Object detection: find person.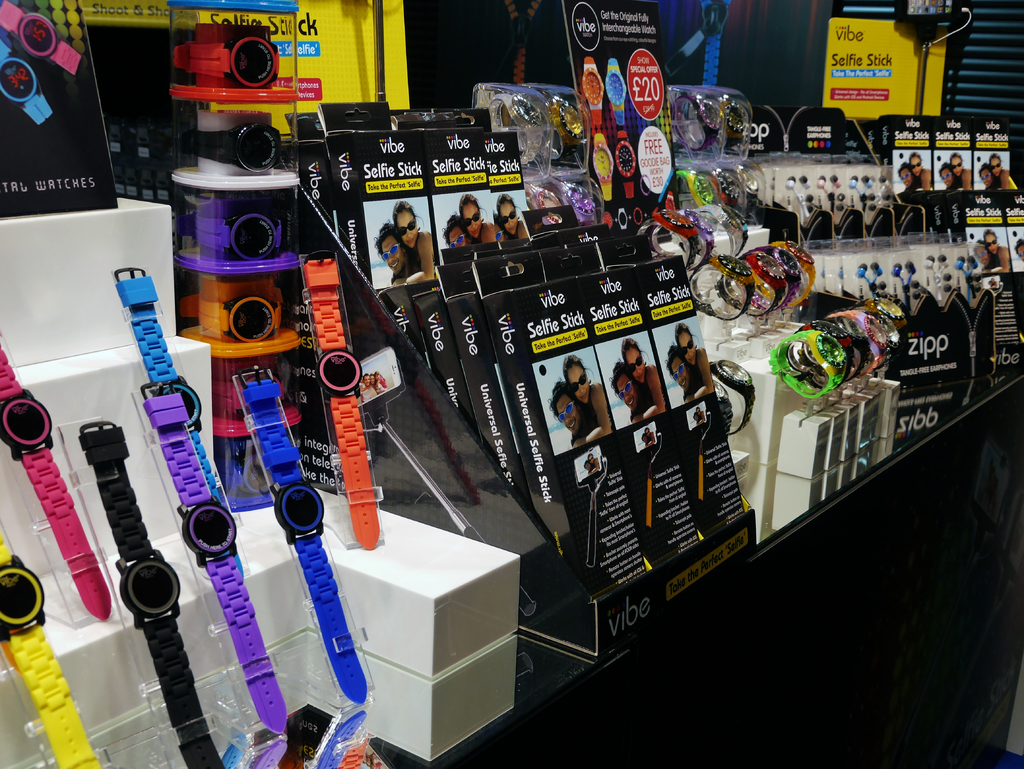
box(671, 346, 689, 400).
